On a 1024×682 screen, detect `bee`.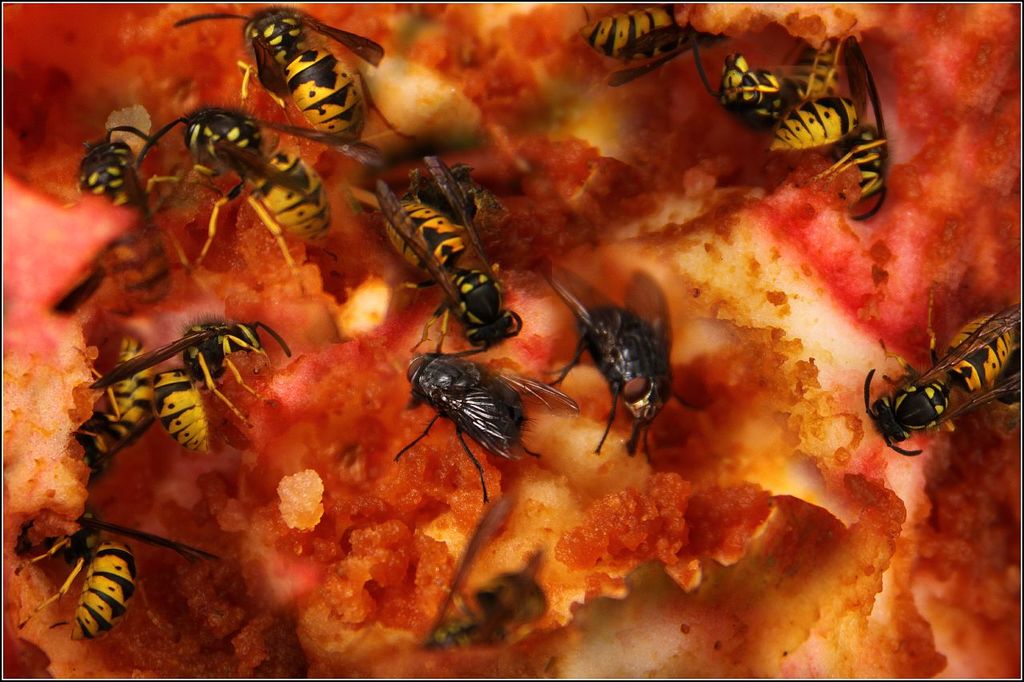
530:273:723:460.
